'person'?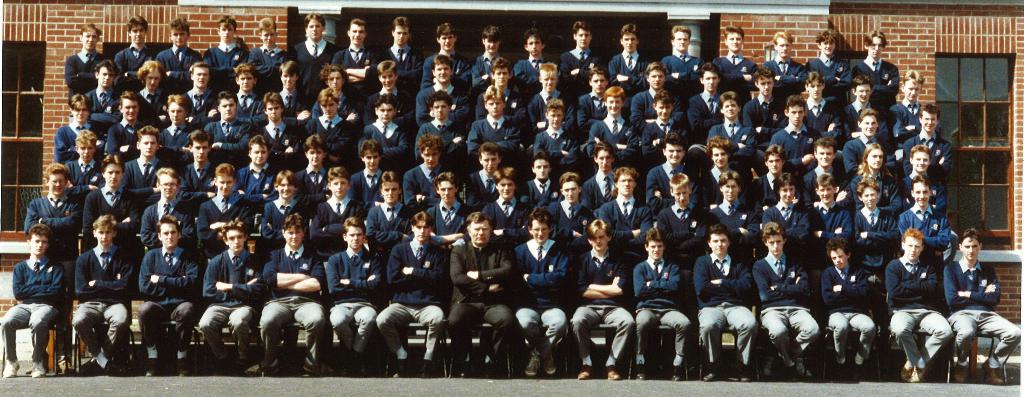
bbox=[578, 221, 637, 384]
